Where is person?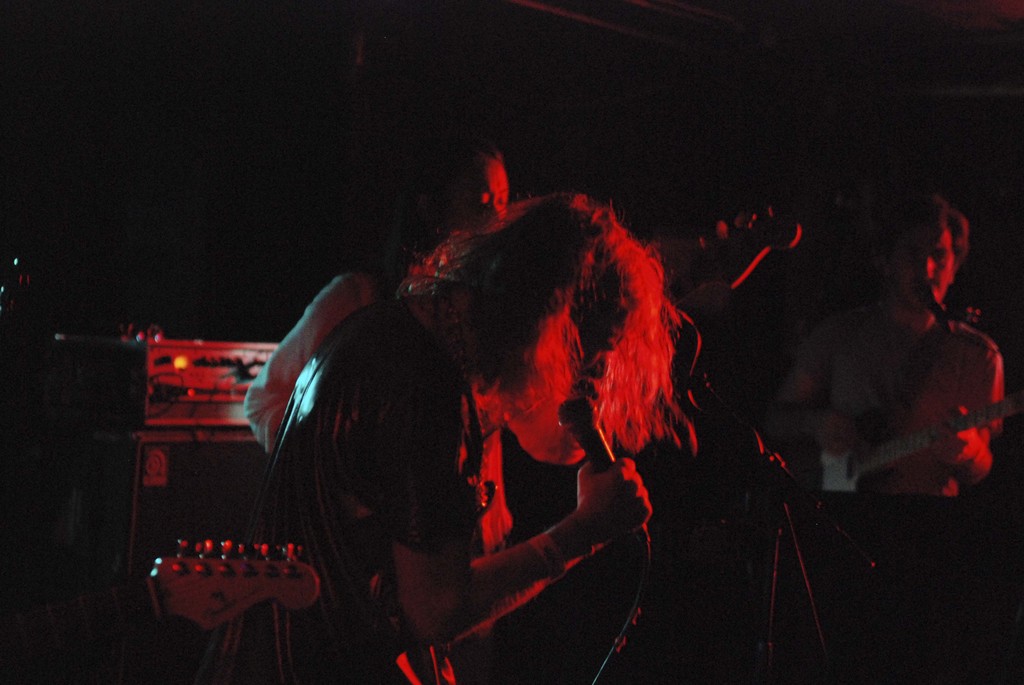
bbox(749, 177, 1004, 684).
